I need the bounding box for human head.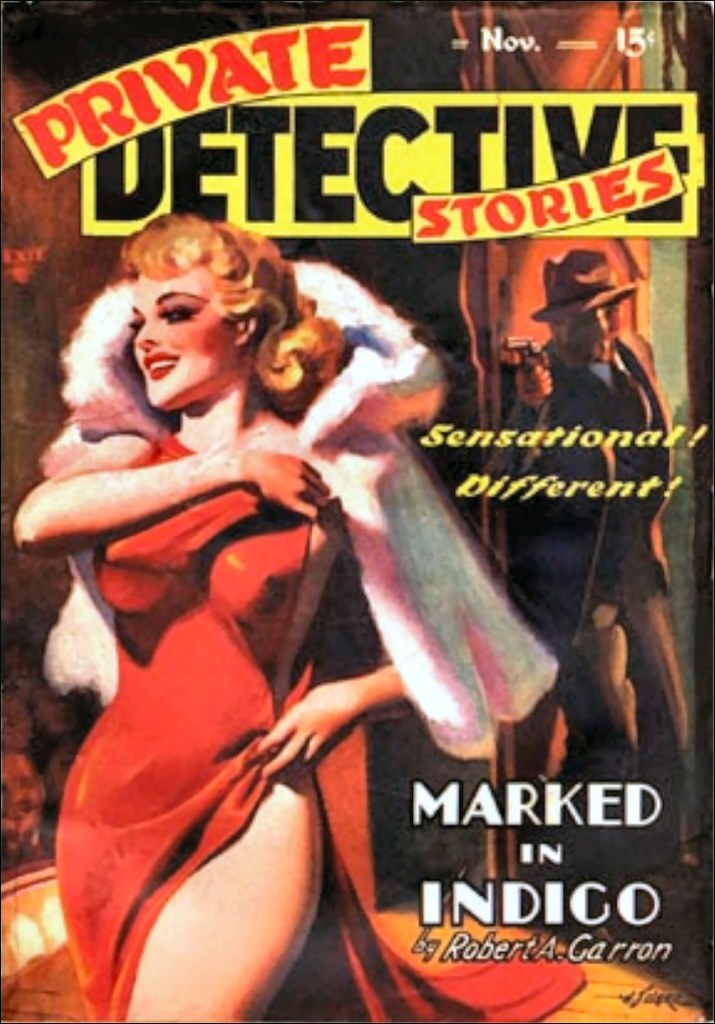
Here it is: [538, 247, 639, 355].
